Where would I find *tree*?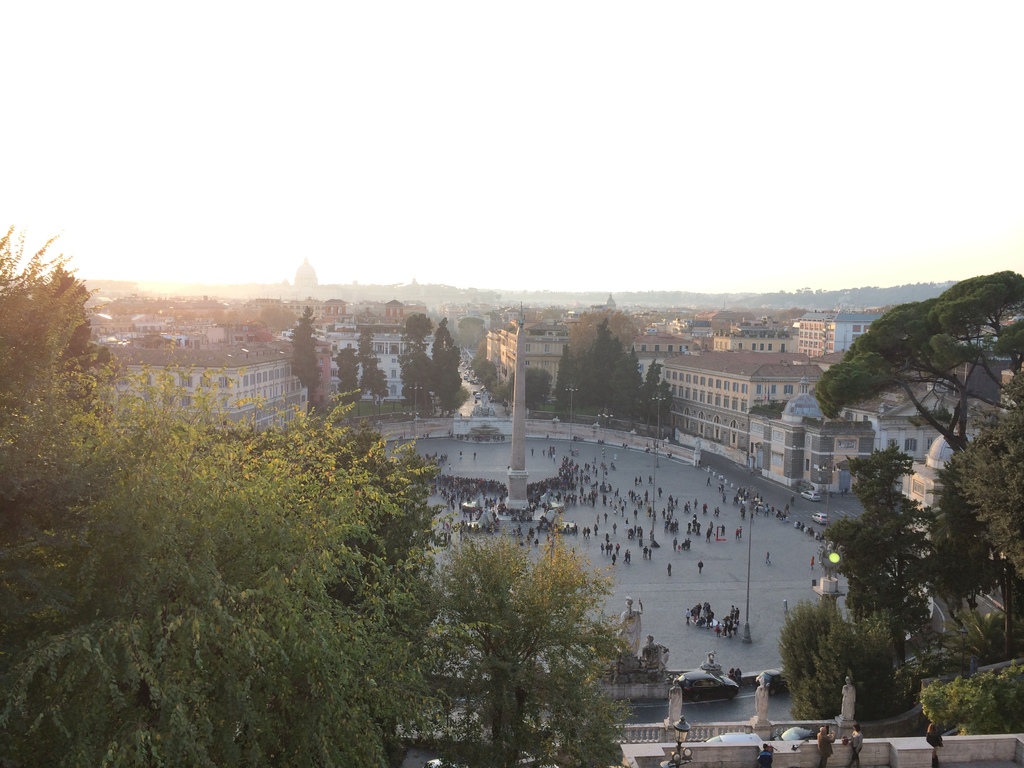
At box=[621, 346, 645, 408].
